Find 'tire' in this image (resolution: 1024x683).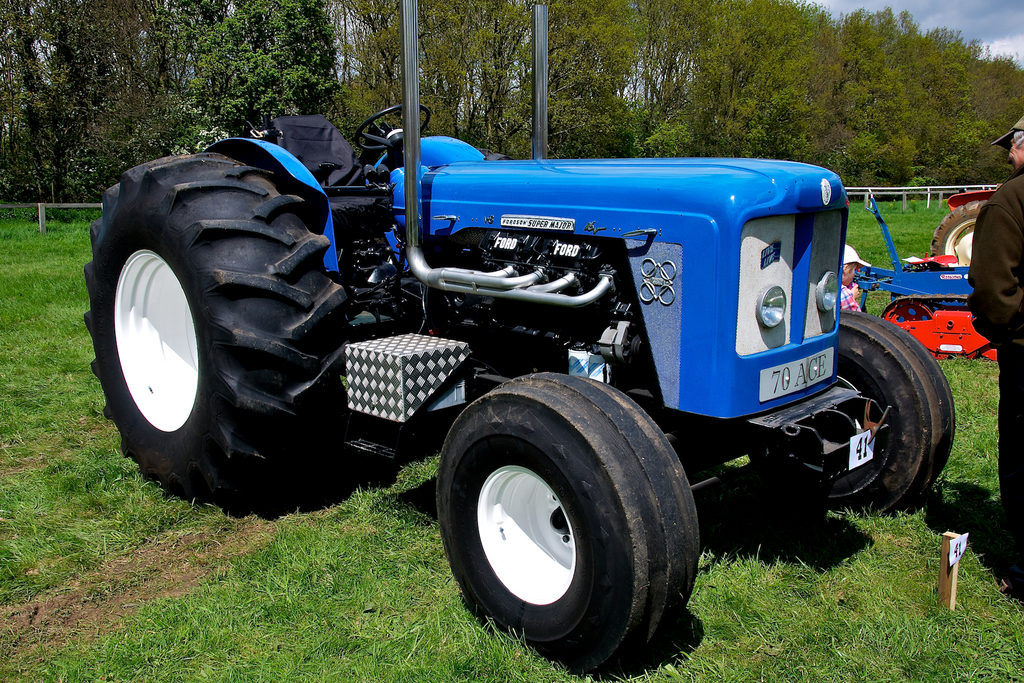
pyautogui.locateOnScreen(435, 374, 703, 680).
